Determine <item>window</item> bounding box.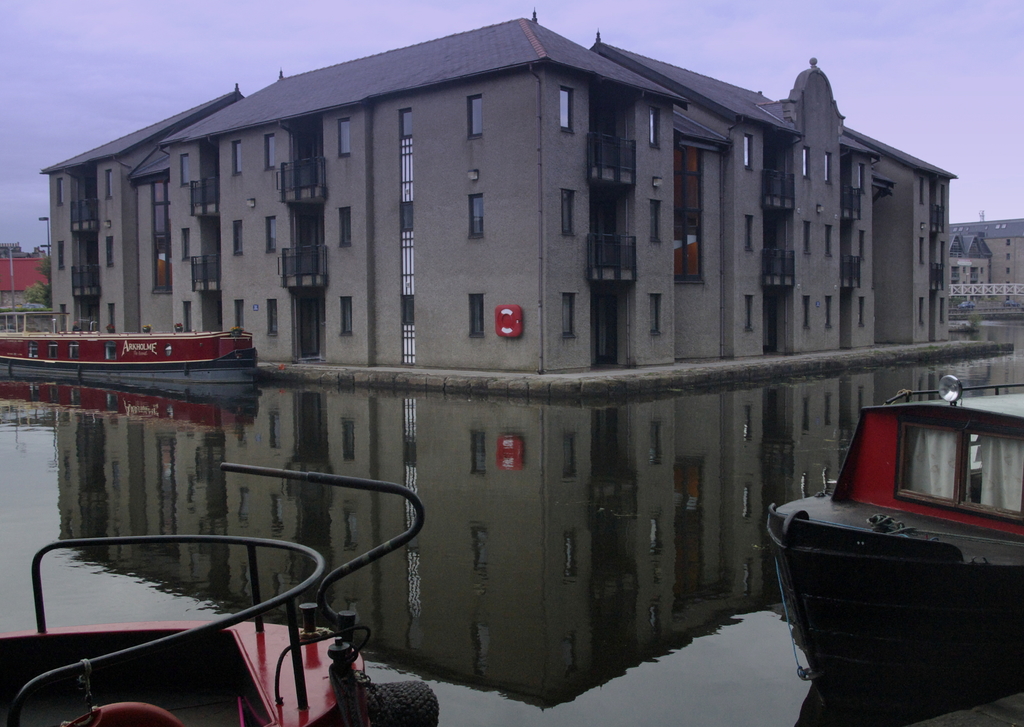
Determined: 860/228/863/258.
